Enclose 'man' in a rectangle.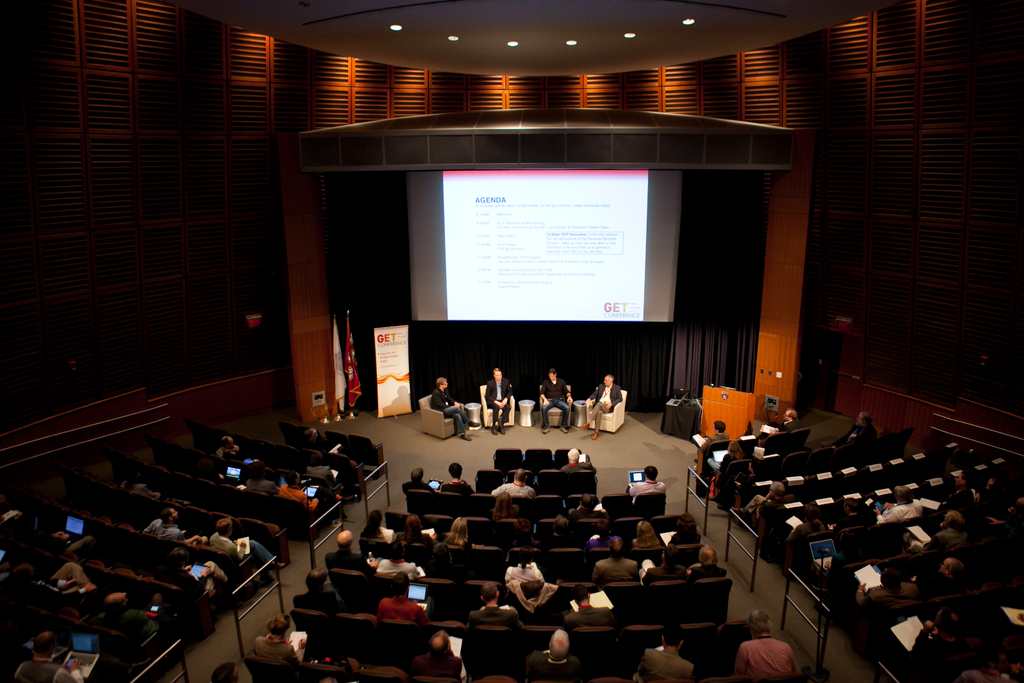
(left=279, top=468, right=319, bottom=511).
